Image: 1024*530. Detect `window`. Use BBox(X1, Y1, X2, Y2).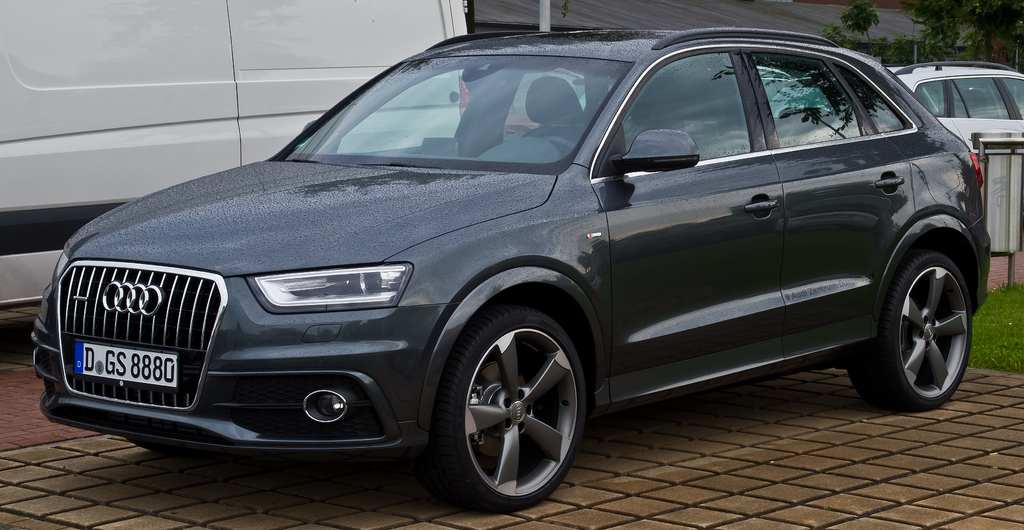
BBox(745, 53, 911, 158).
